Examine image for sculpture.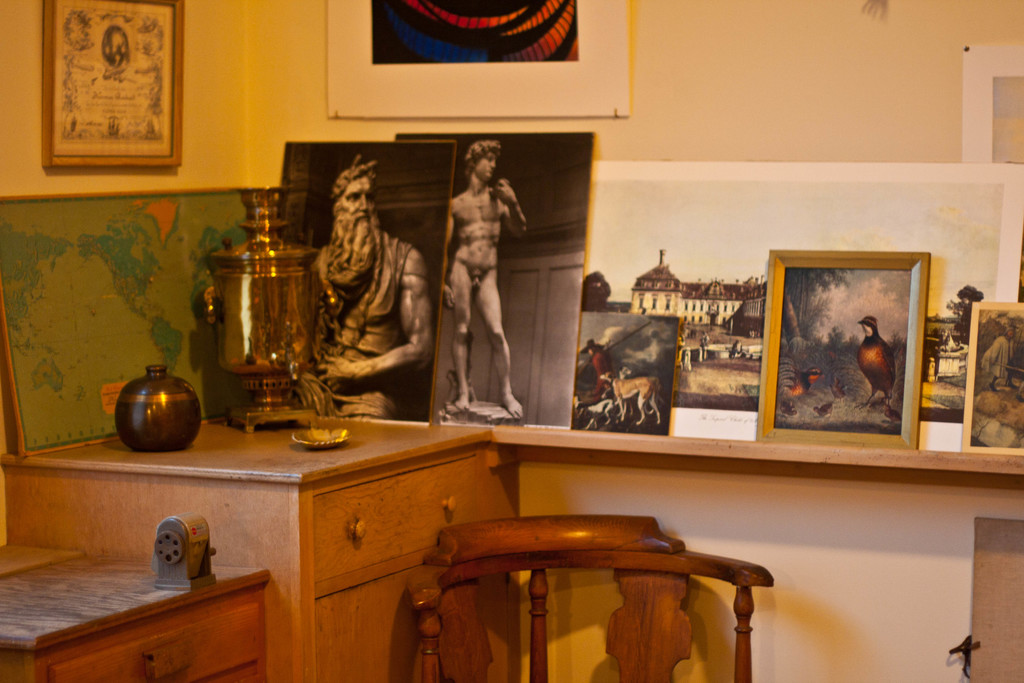
Examination result: 441, 133, 525, 414.
